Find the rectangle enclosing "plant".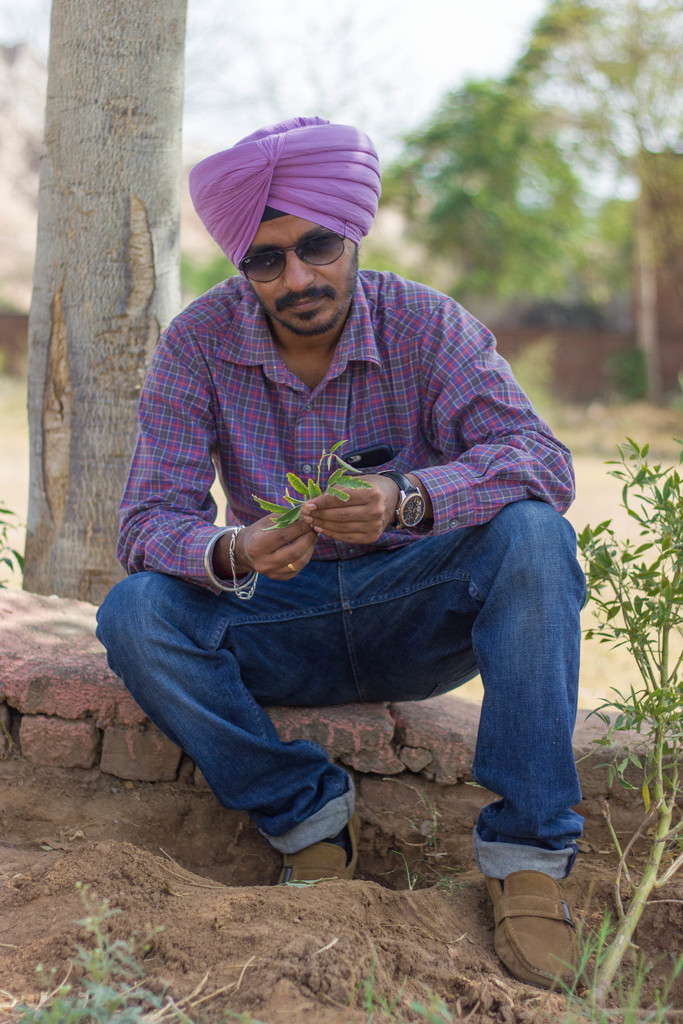
locate(539, 433, 682, 1023).
